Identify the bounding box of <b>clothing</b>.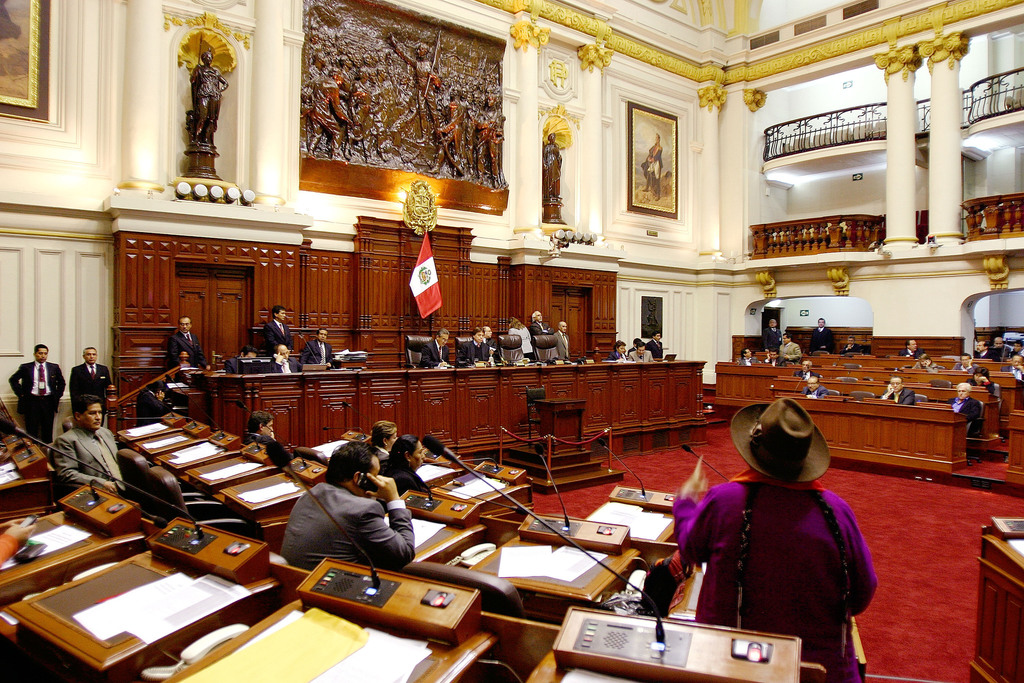
136,381,168,425.
